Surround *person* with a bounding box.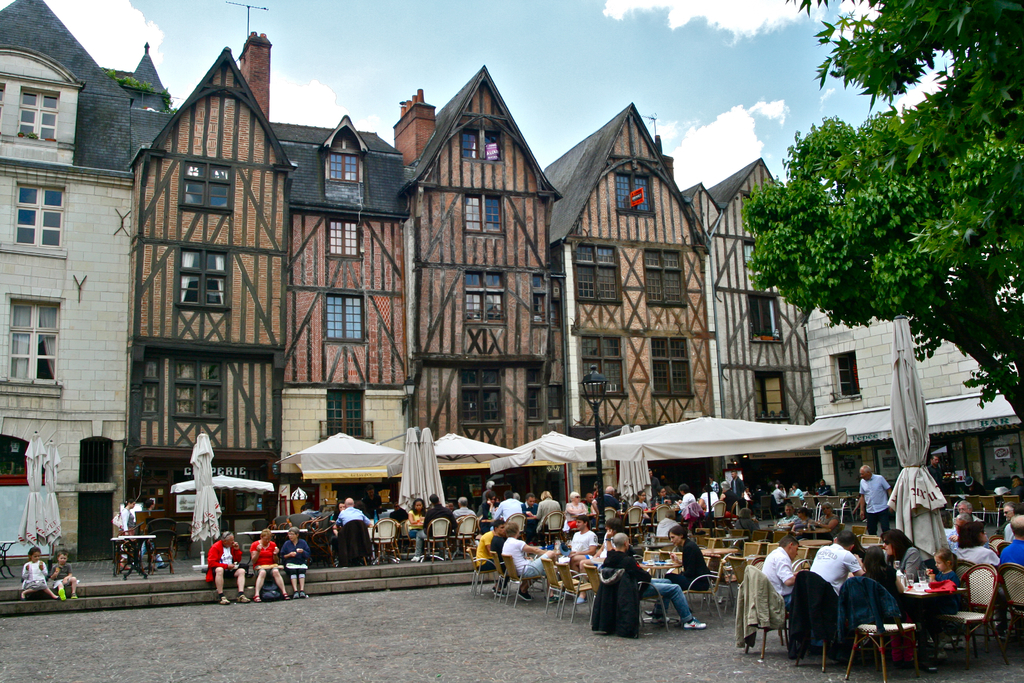
box=[414, 489, 456, 561].
